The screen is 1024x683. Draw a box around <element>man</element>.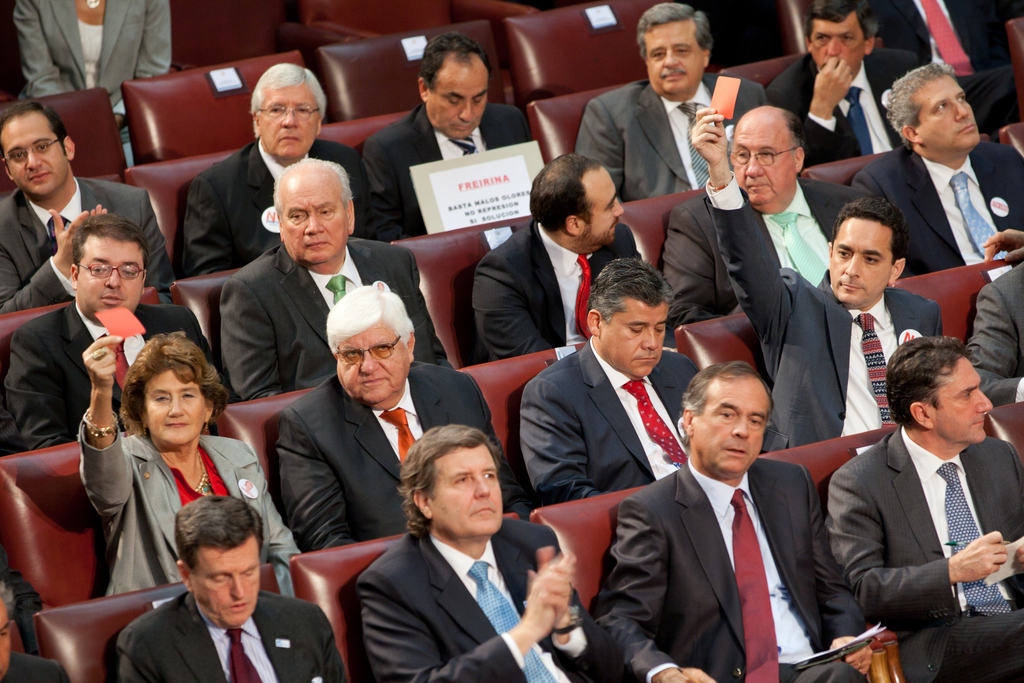
264:284:498:552.
